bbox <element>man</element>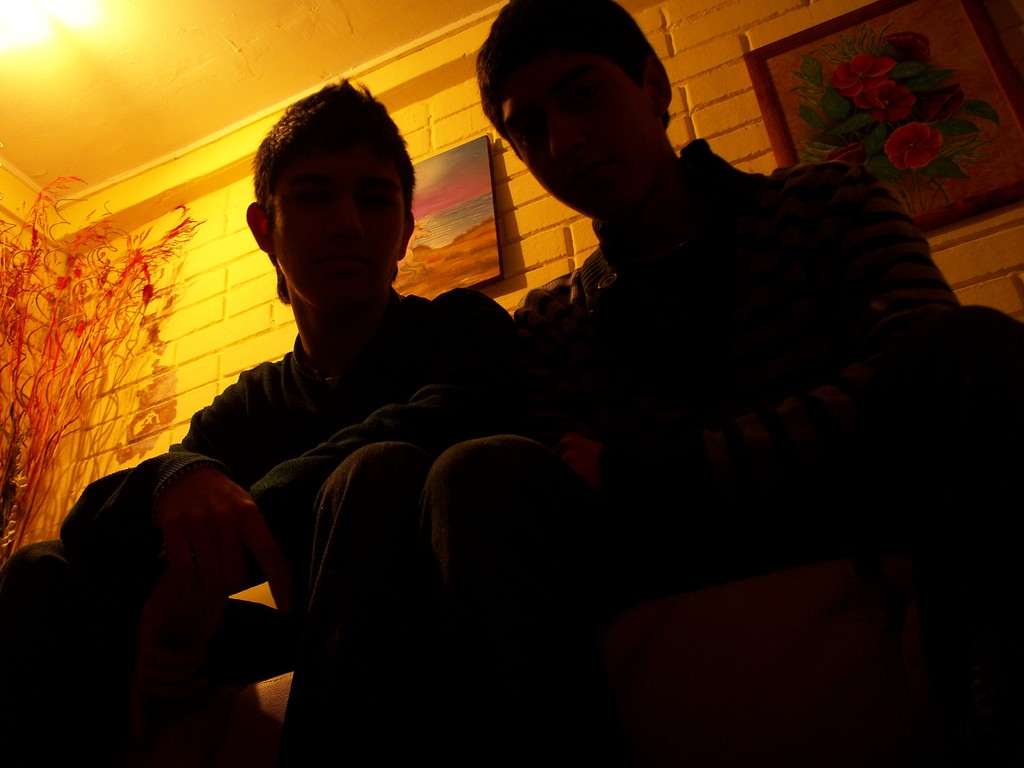
(left=0, top=83, right=524, bottom=767)
